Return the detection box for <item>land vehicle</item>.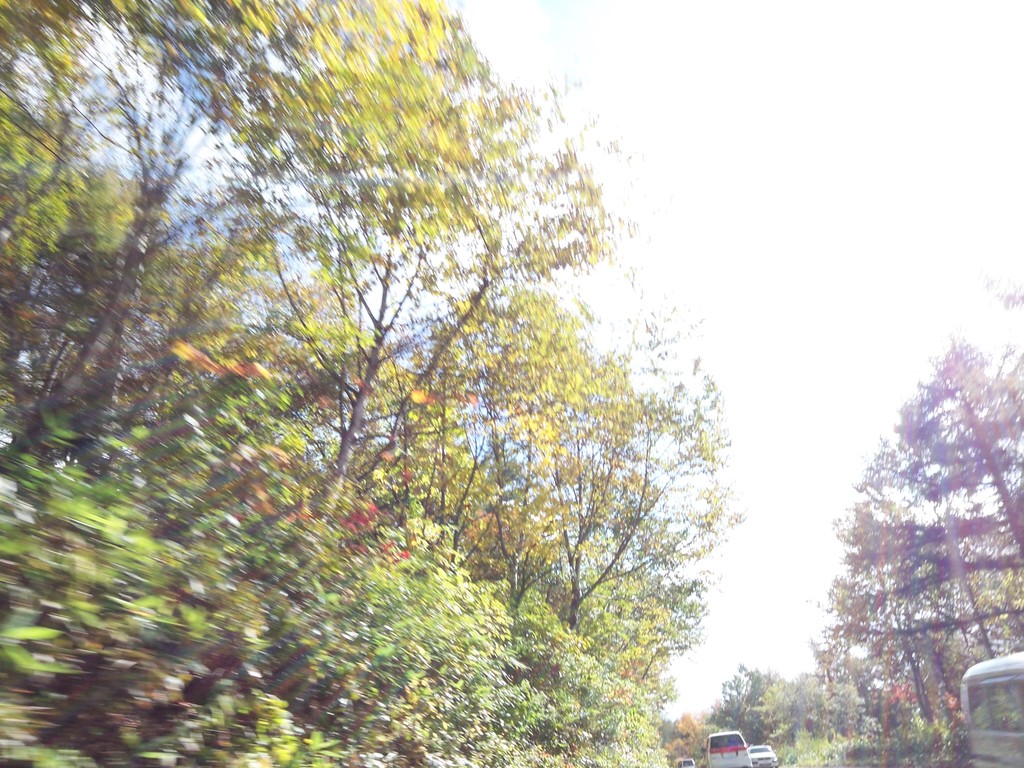
(676,756,698,767).
